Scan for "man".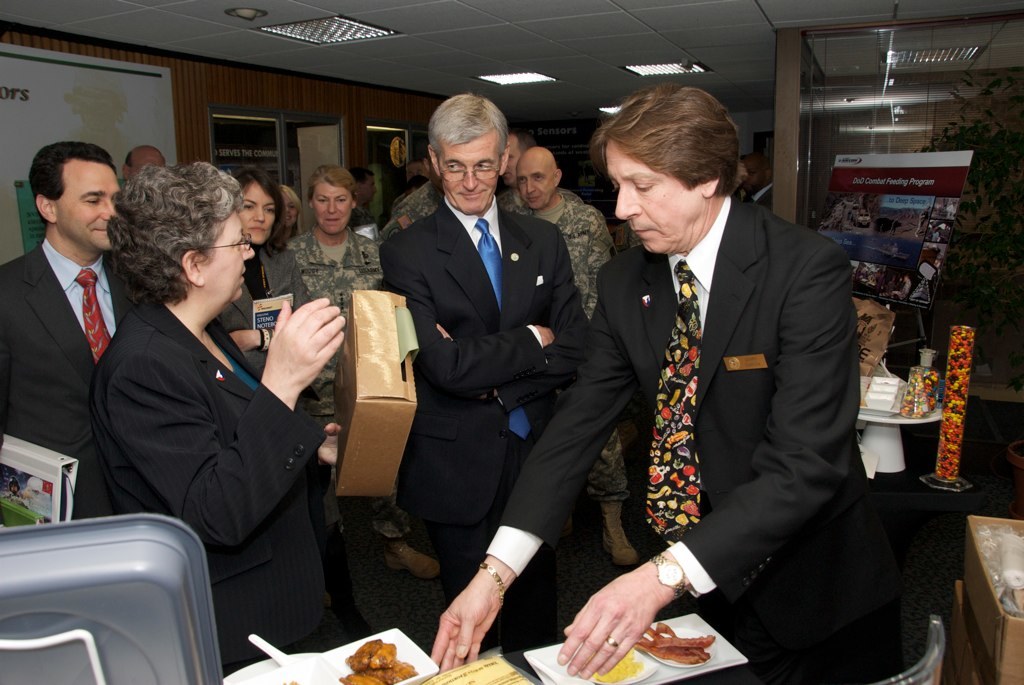
Scan result: [426, 82, 918, 684].
